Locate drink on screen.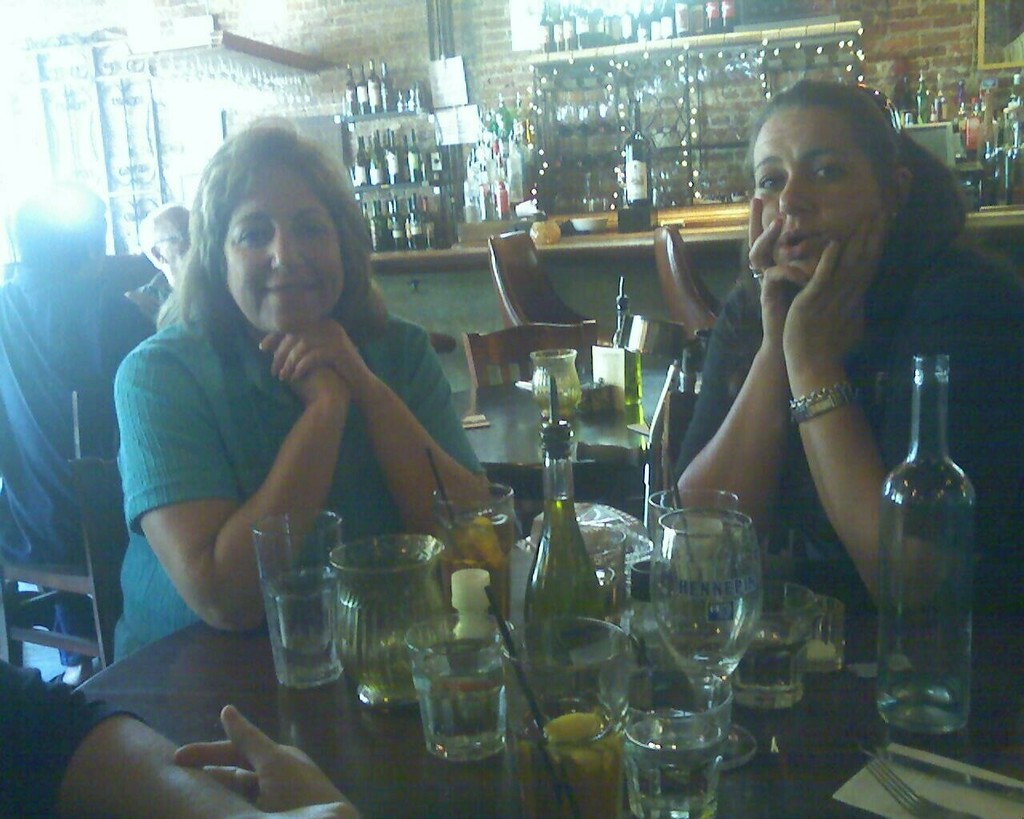
On screen at x1=421, y1=676, x2=502, y2=749.
